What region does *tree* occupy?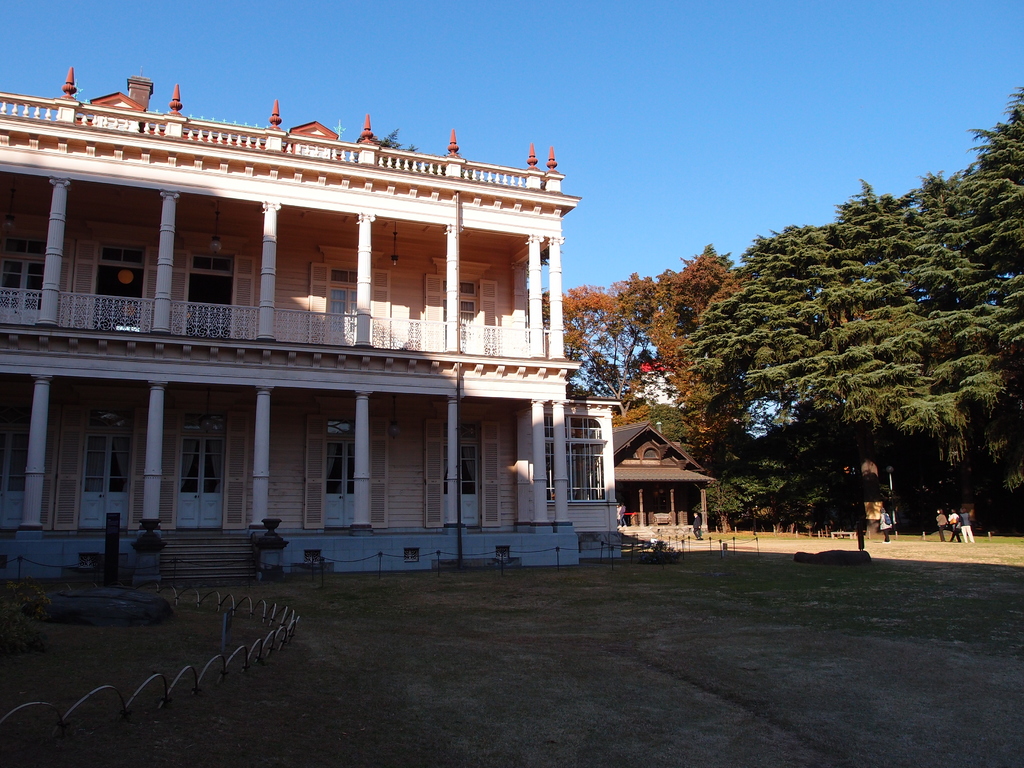
x1=682, y1=81, x2=1023, y2=529.
